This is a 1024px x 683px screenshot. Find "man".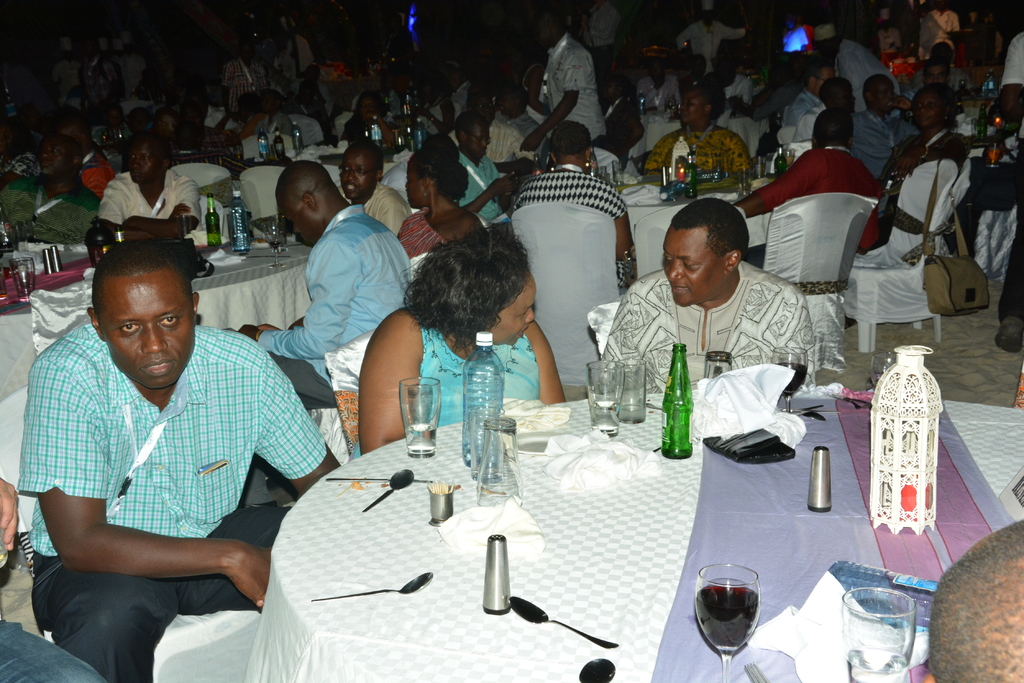
Bounding box: rect(812, 19, 838, 67).
